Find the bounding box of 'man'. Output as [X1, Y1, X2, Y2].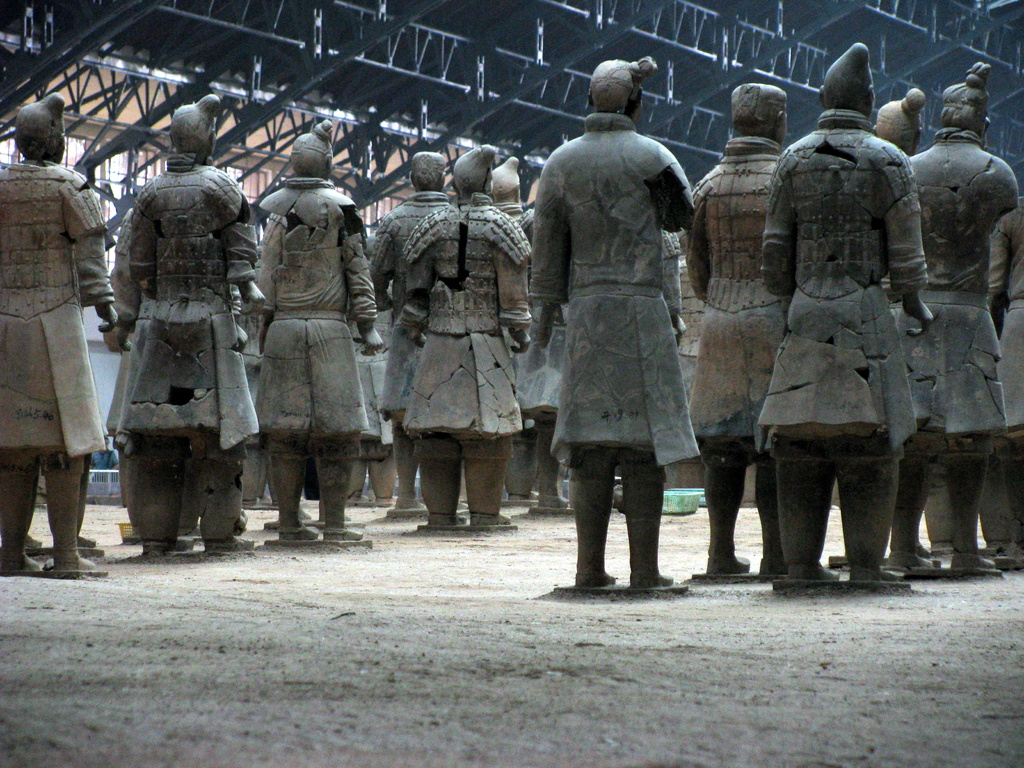
[0, 92, 115, 577].
